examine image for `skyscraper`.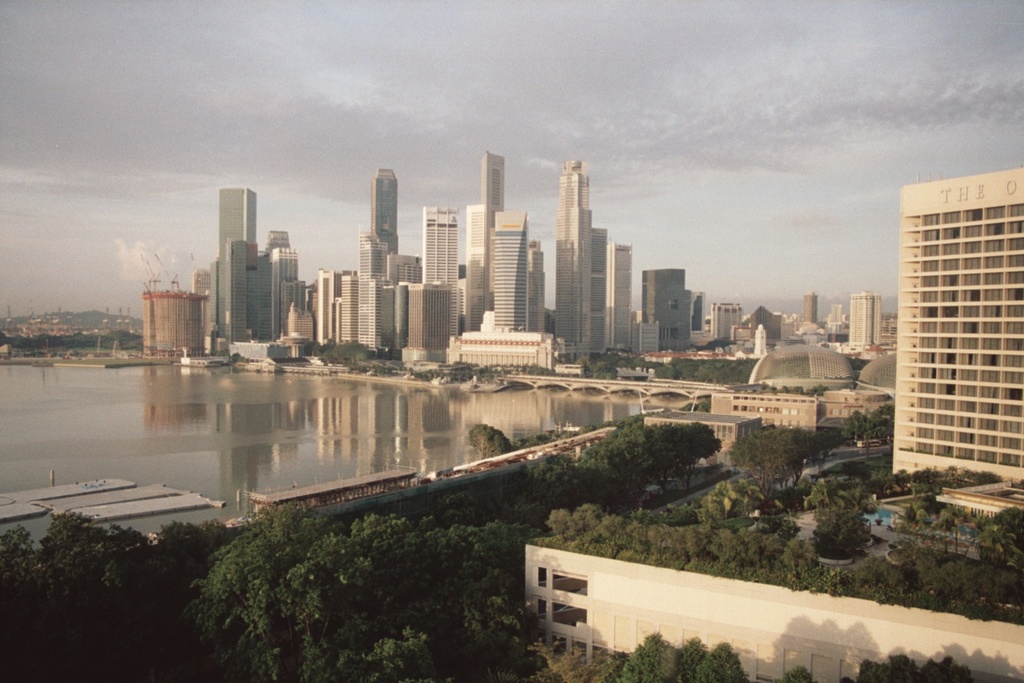
Examination result: (left=483, top=215, right=535, bottom=330).
